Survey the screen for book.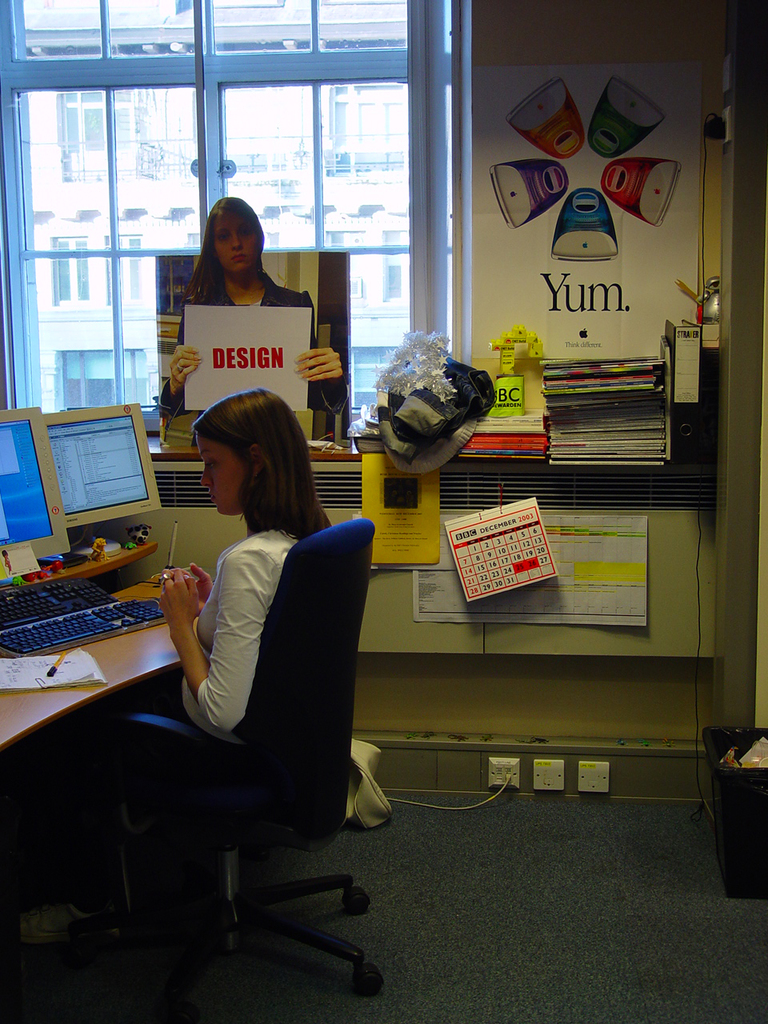
Survey found: (0, 647, 105, 693).
